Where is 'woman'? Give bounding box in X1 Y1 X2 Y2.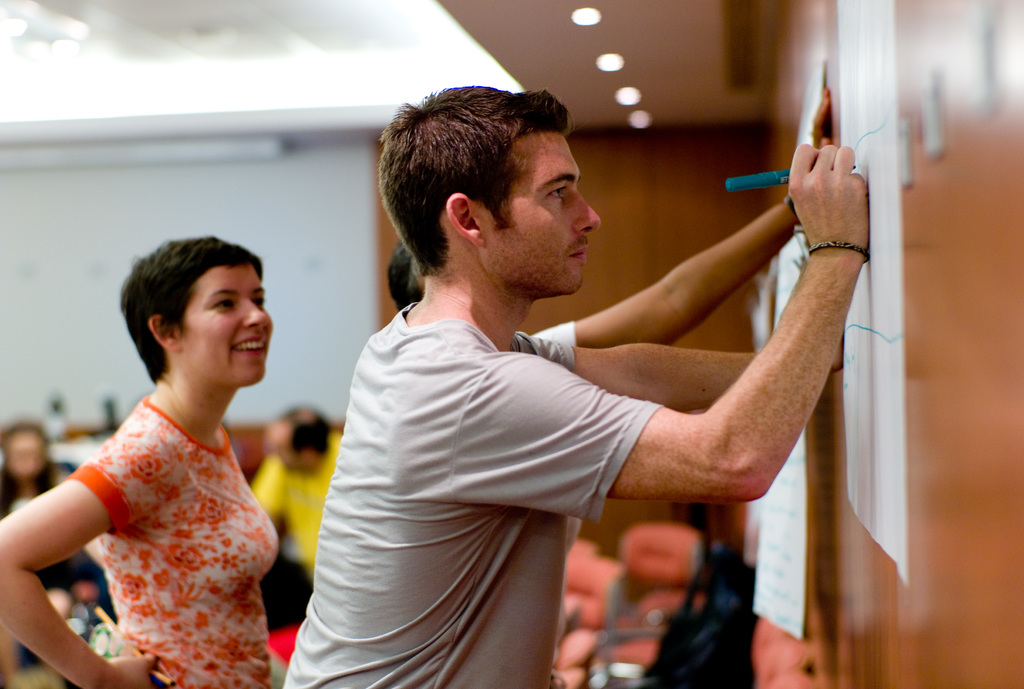
0 421 56 522.
